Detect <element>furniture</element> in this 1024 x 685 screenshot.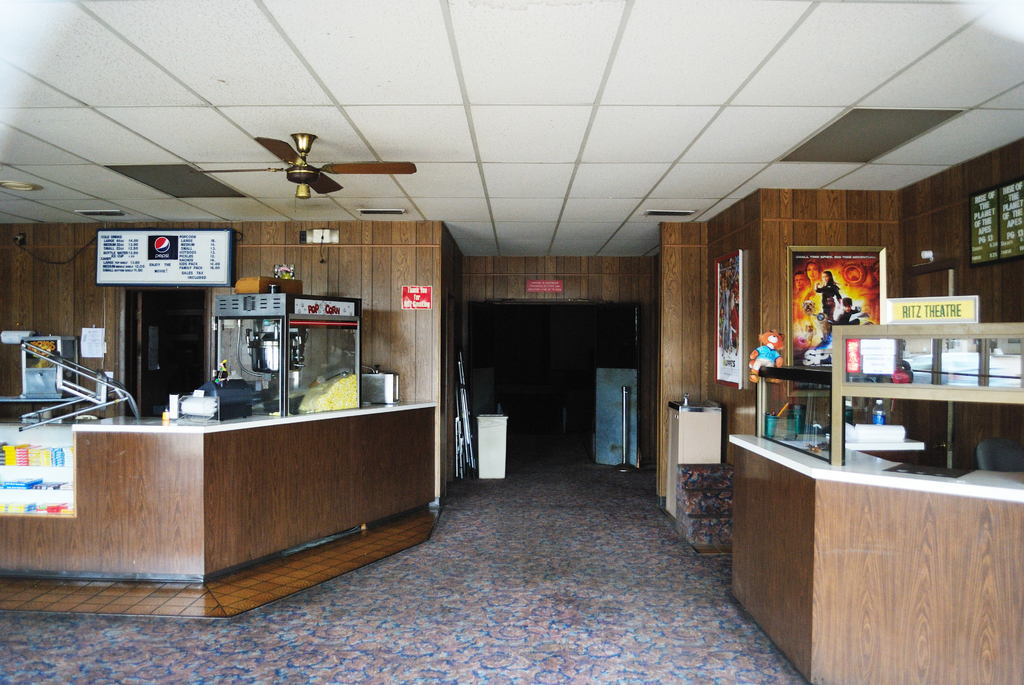
Detection: pyautogui.locateOnScreen(750, 363, 892, 432).
